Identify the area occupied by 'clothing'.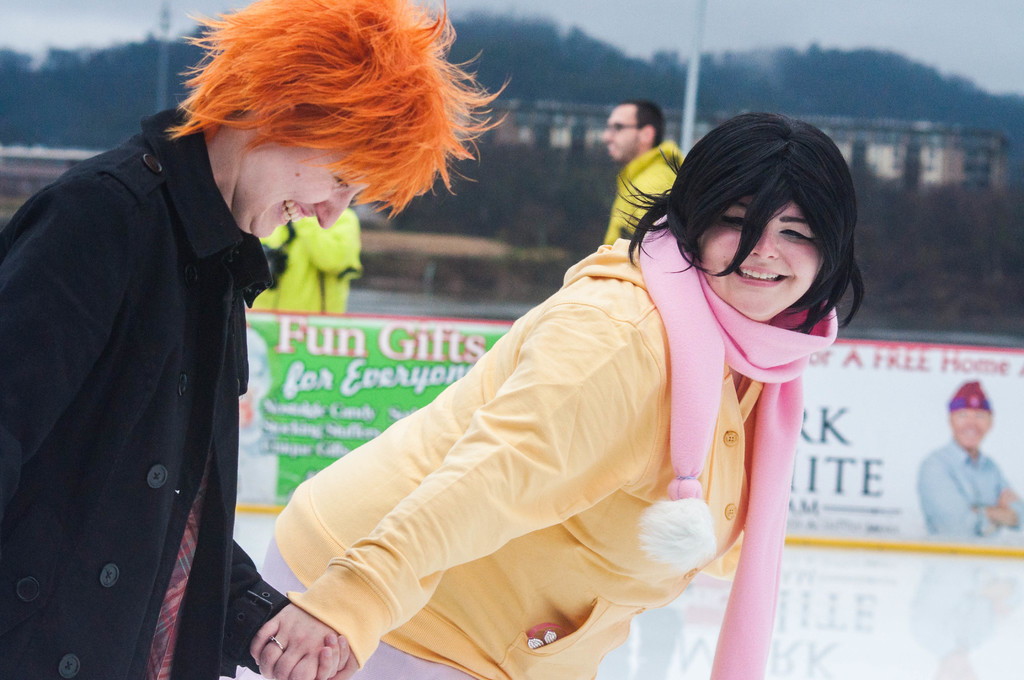
Area: region(920, 441, 1023, 533).
